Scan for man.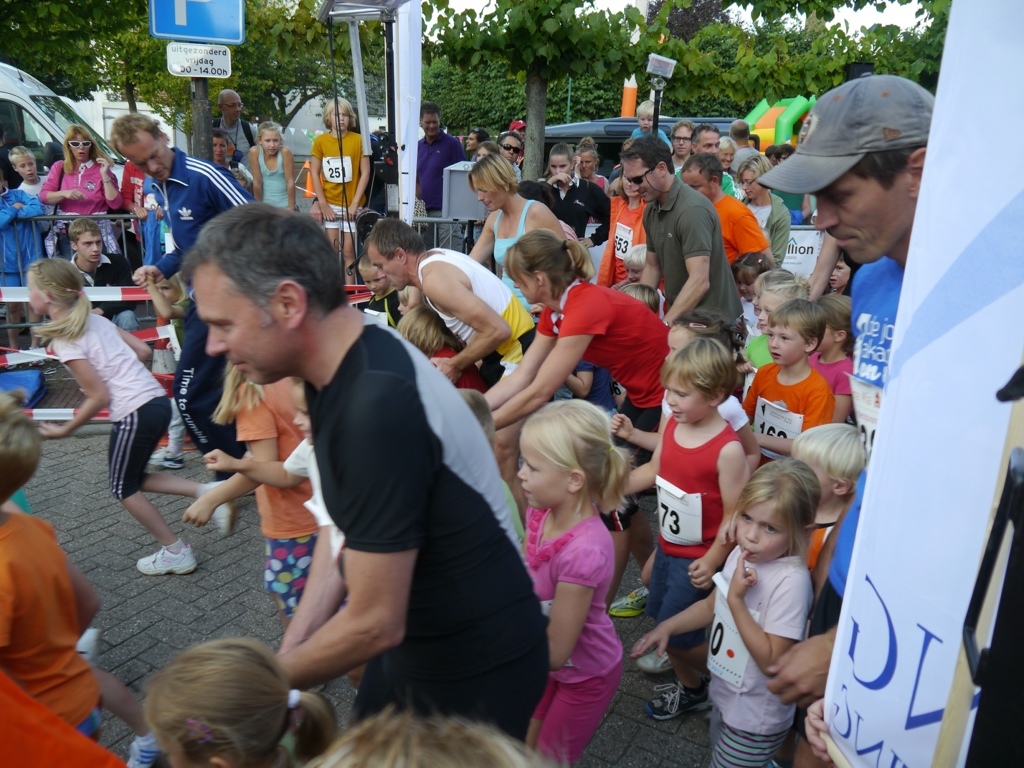
Scan result: x1=765 y1=91 x2=949 y2=767.
